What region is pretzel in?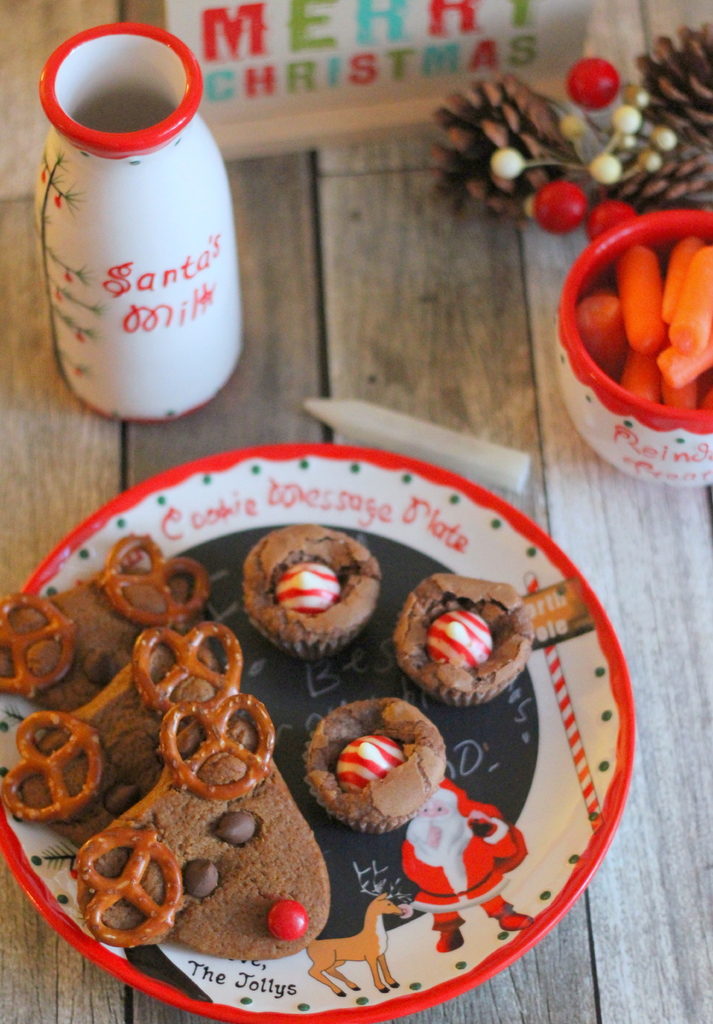
[left=100, top=532, right=209, bottom=628].
